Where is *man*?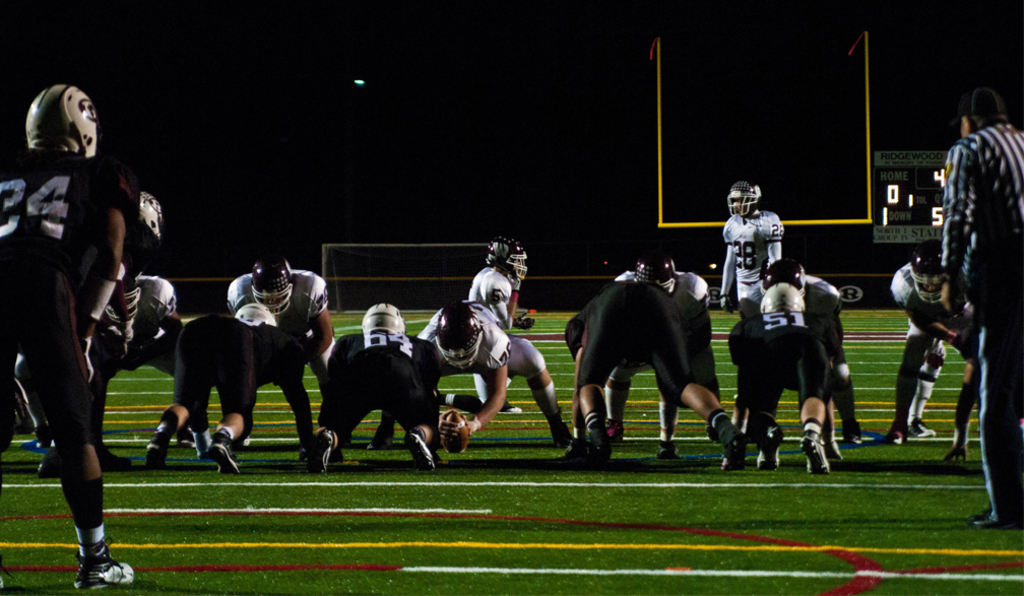
detection(718, 178, 784, 319).
